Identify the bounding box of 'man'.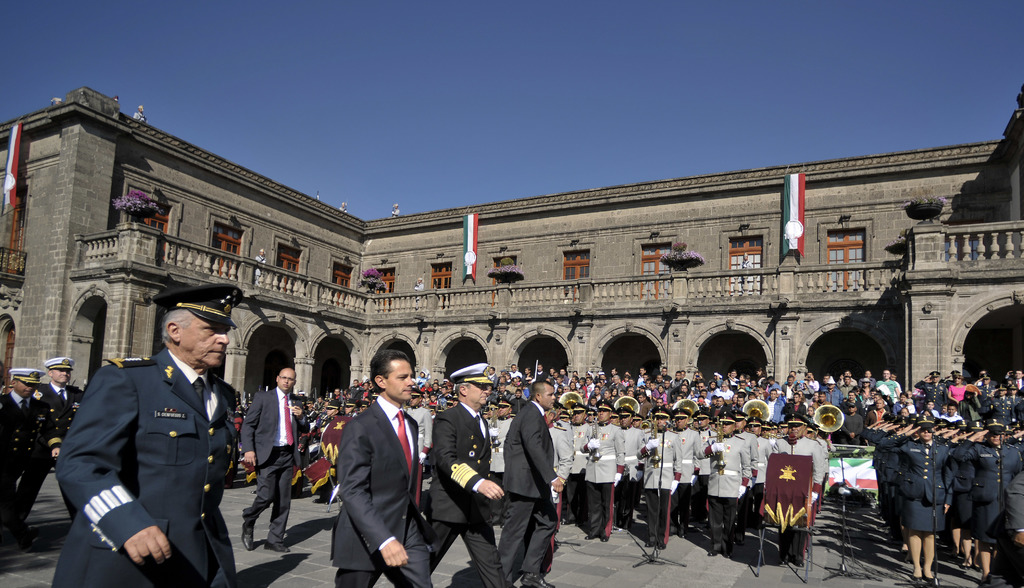
bbox=(239, 364, 307, 555).
